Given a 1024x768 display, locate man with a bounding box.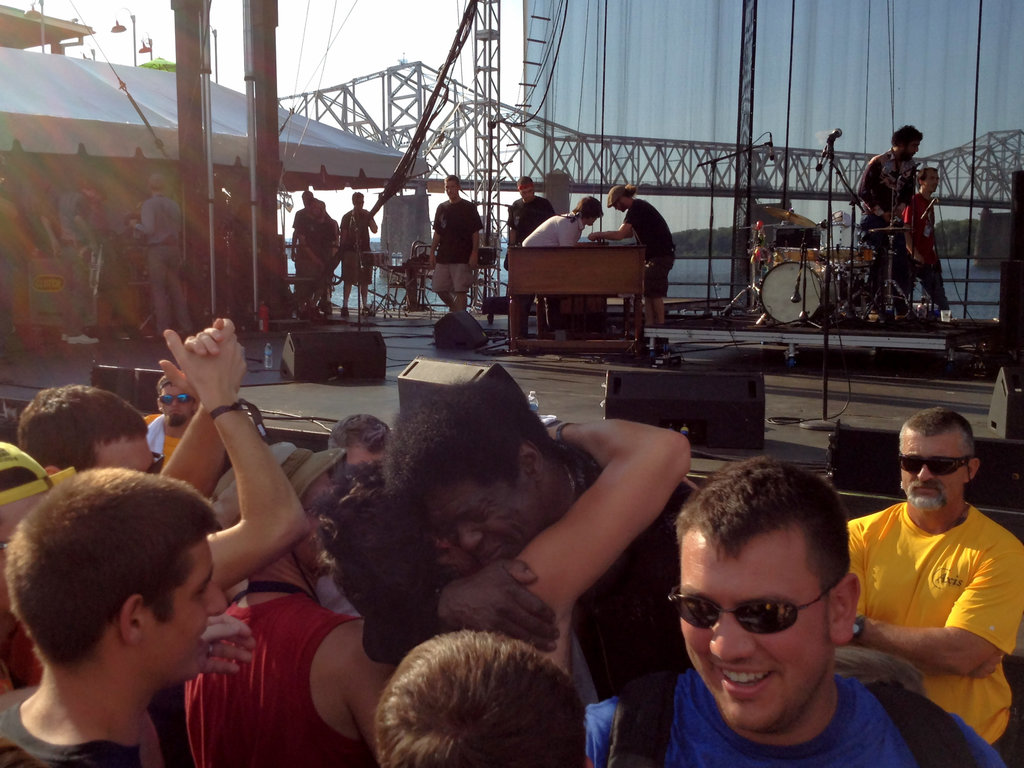
Located: pyautogui.locateOnScreen(285, 184, 330, 294).
